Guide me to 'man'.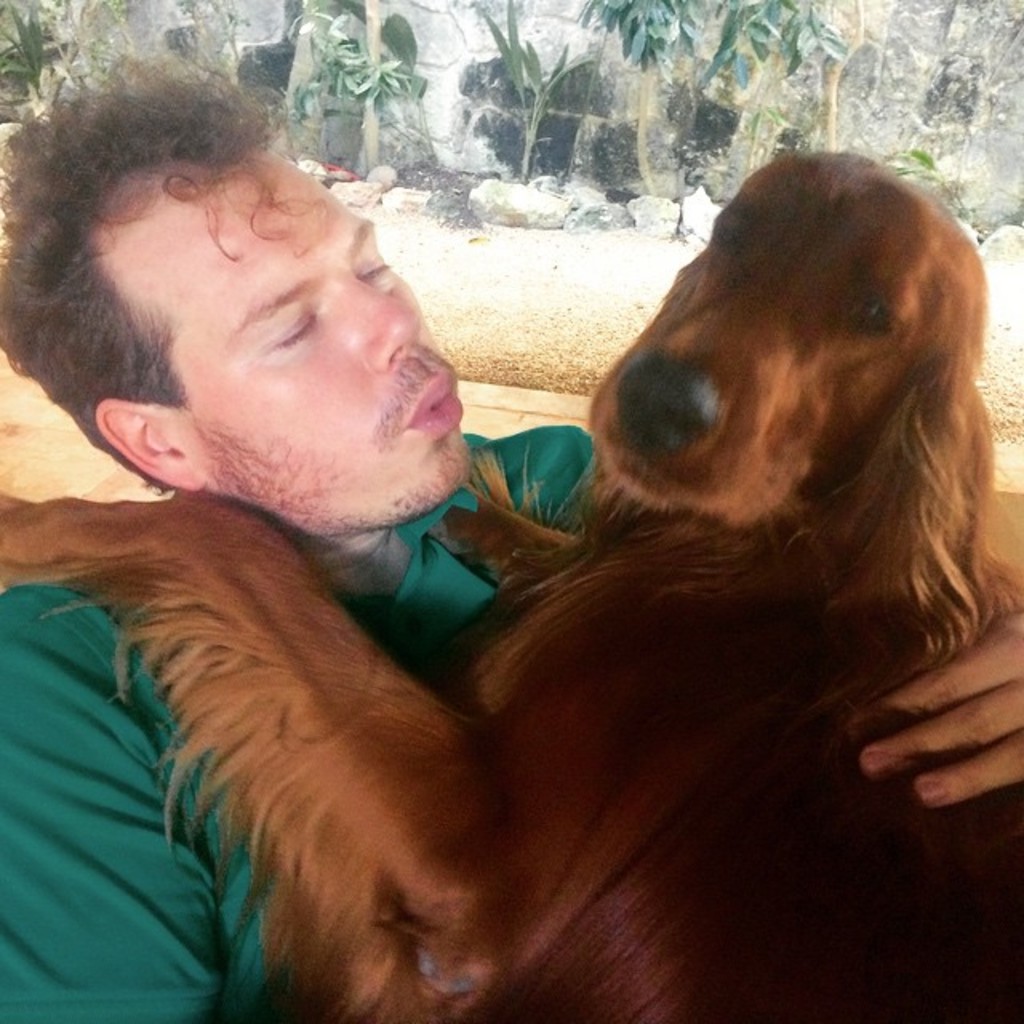
Guidance: (x1=0, y1=42, x2=1022, y2=1021).
